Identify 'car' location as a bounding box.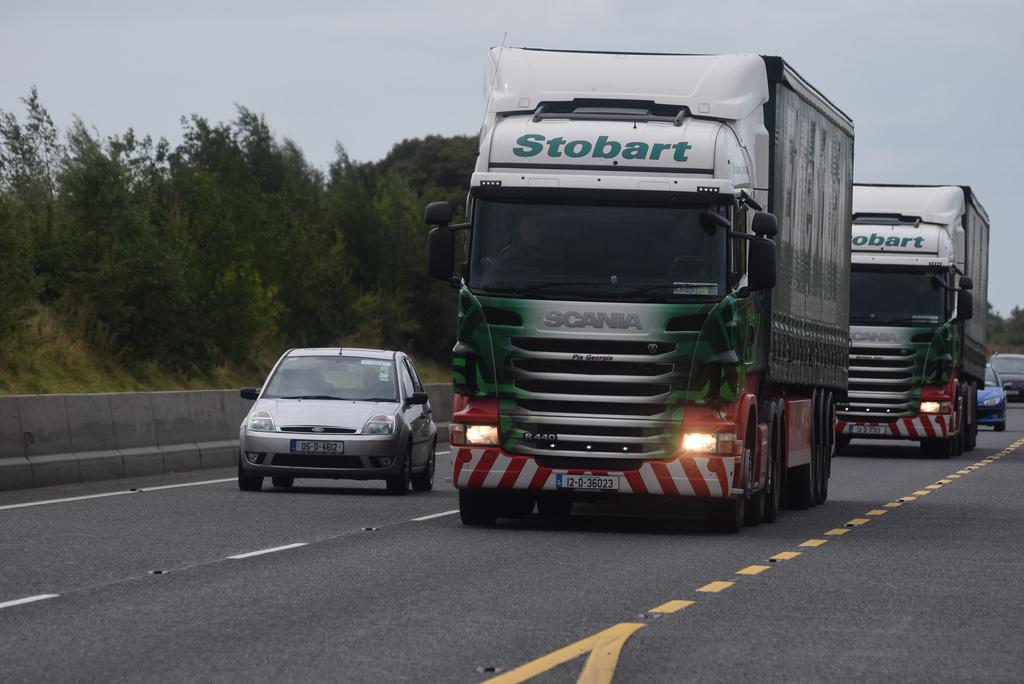
[237,326,435,495].
